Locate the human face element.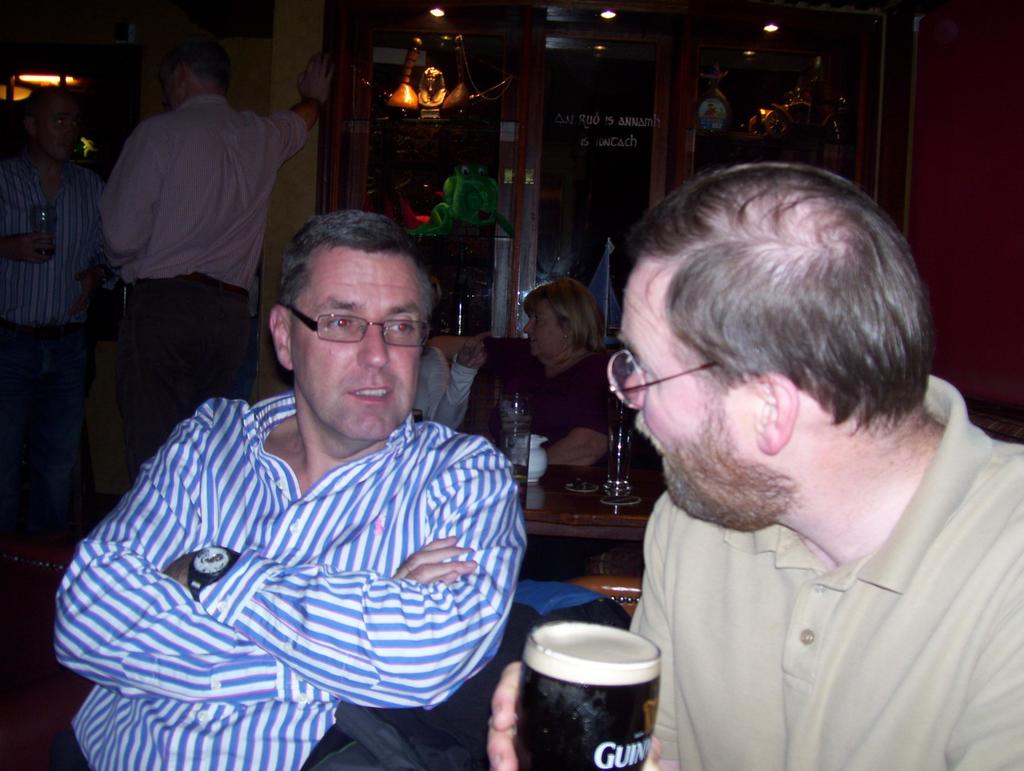
Element bbox: <box>291,243,426,439</box>.
